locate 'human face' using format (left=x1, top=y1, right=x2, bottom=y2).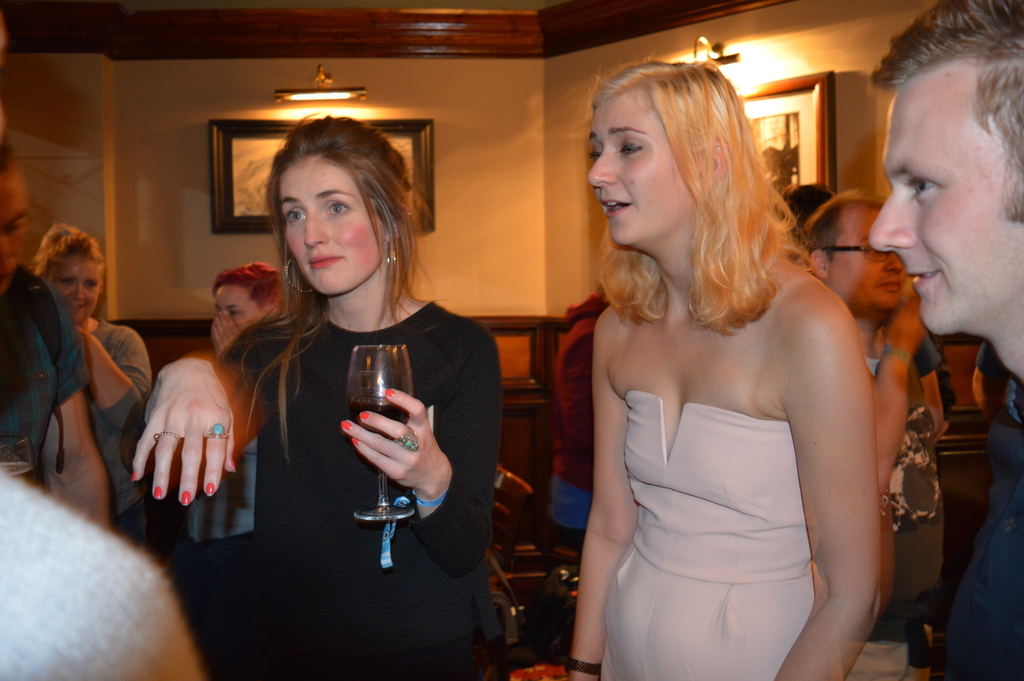
(left=216, top=281, right=264, bottom=333).
